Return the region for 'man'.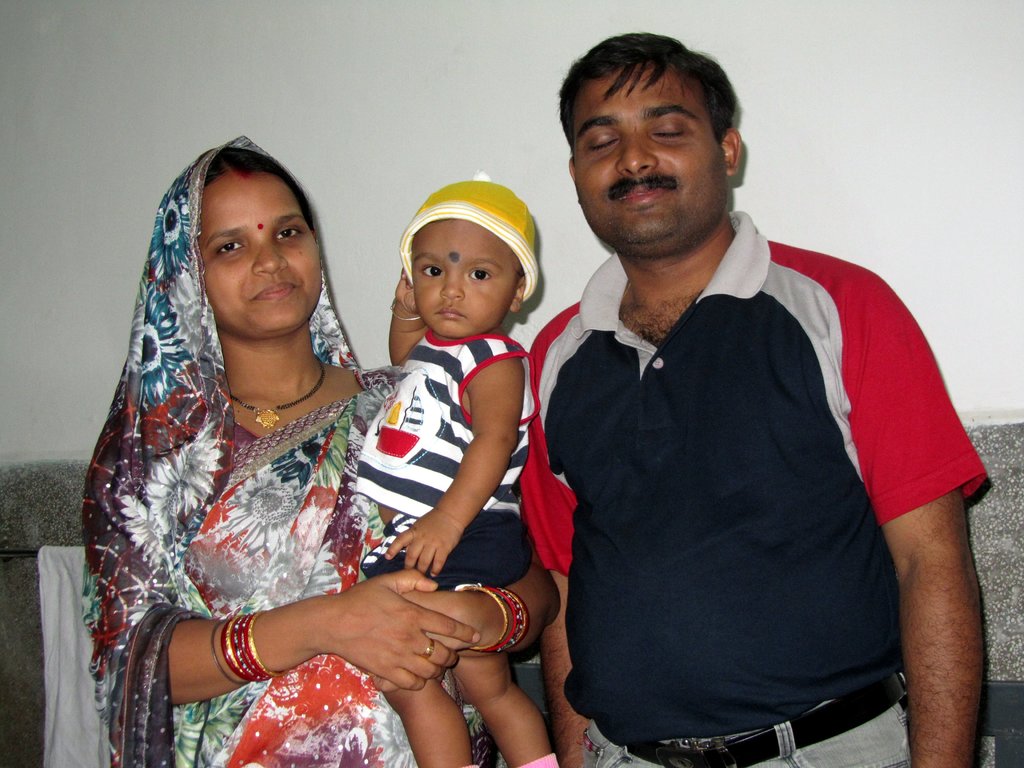
box=[497, 34, 972, 767].
